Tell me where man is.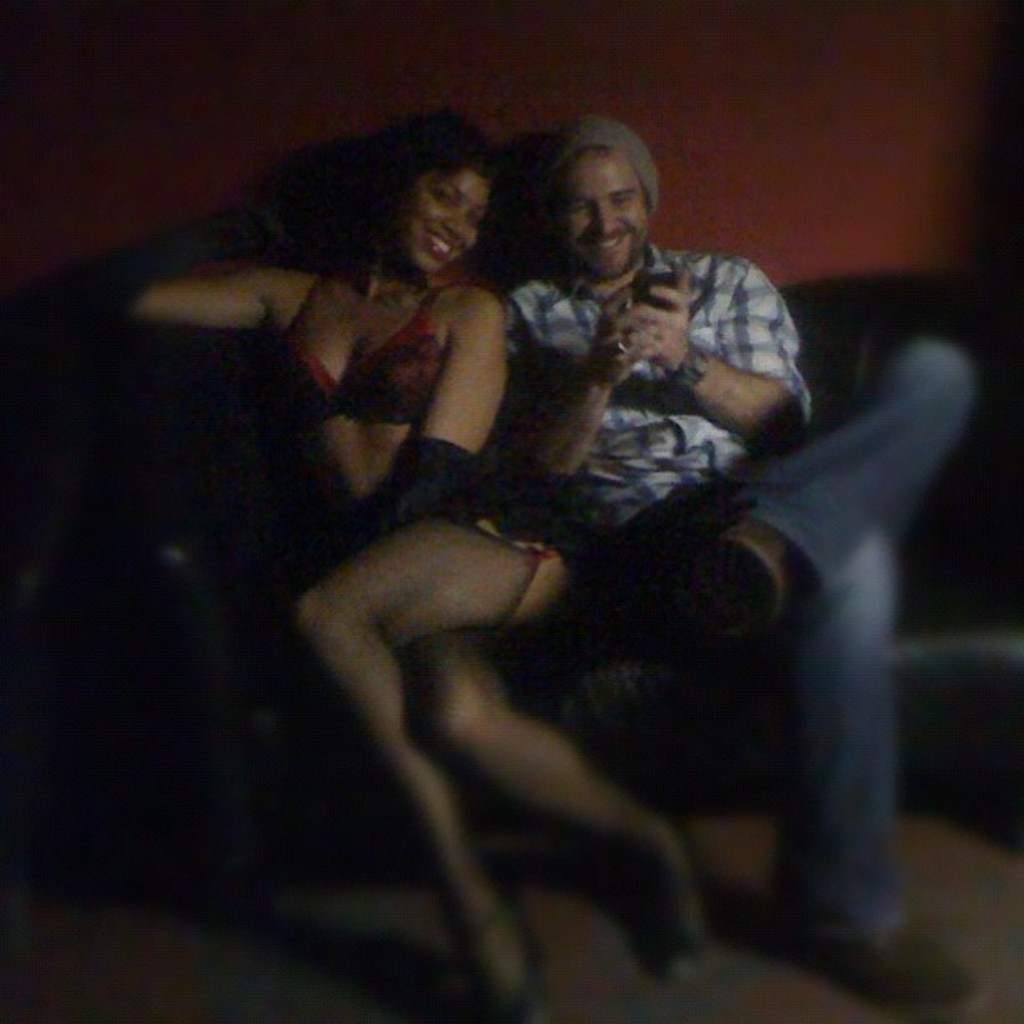
man is at crop(504, 114, 987, 1014).
